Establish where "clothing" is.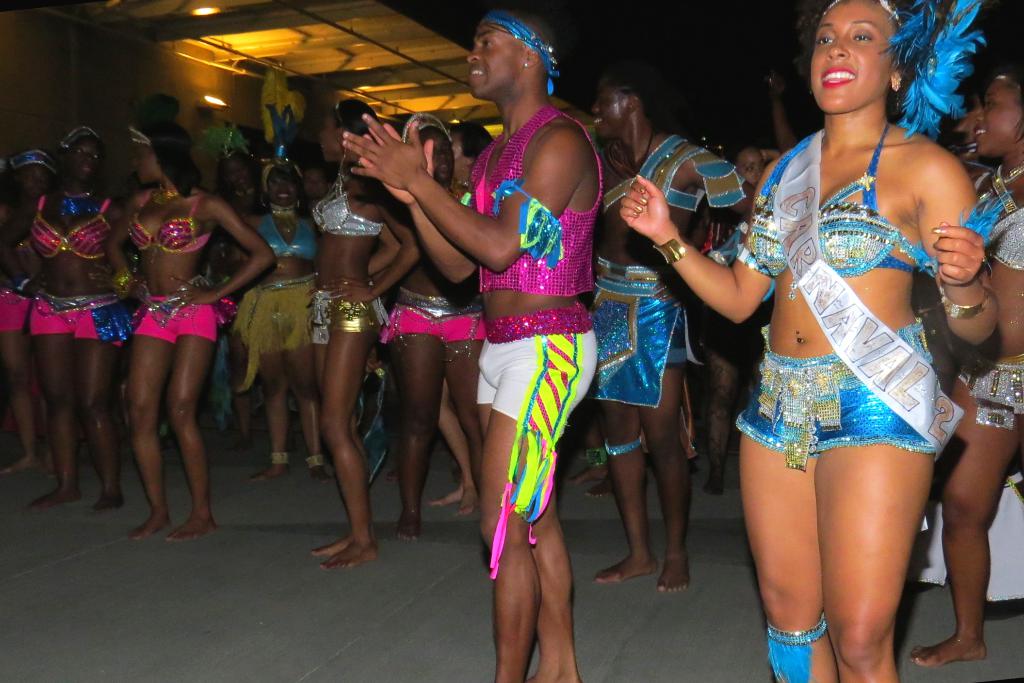
Established at (959,345,1023,434).
